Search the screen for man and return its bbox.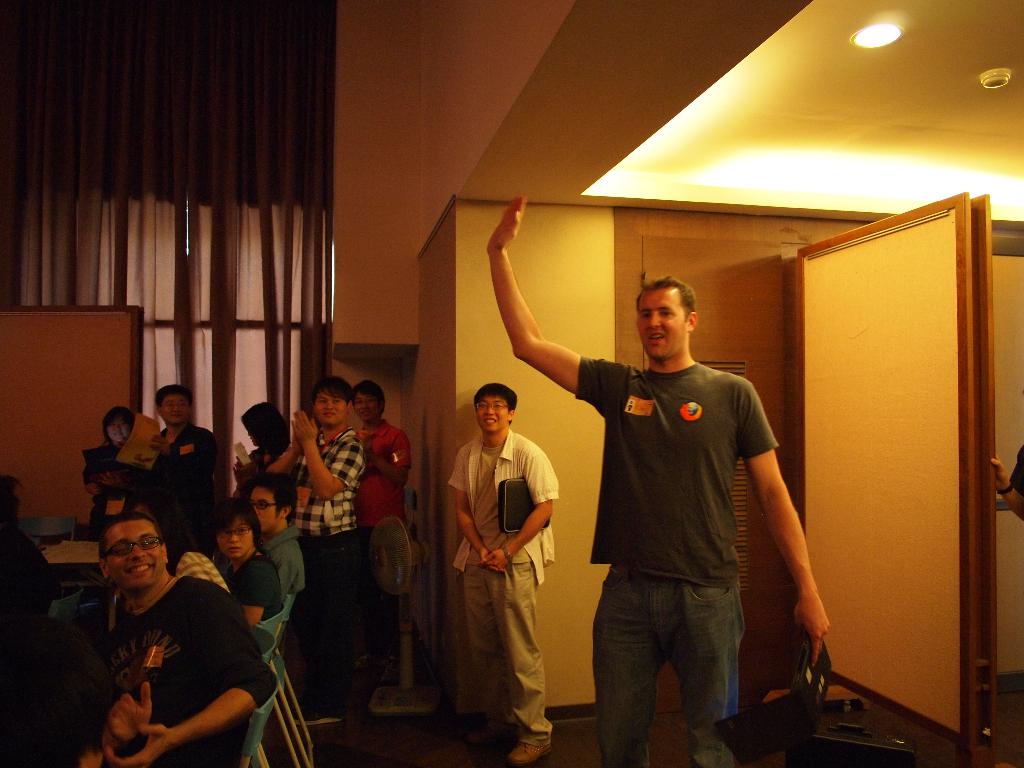
Found: 448, 381, 559, 767.
